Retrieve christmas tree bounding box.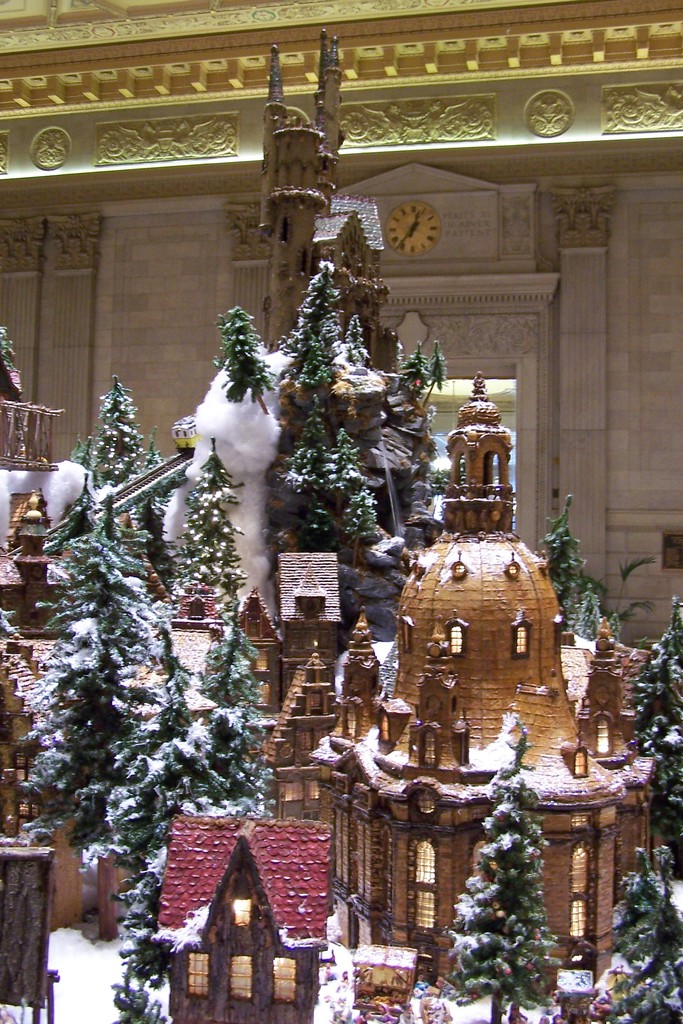
Bounding box: <bbox>190, 602, 276, 831</bbox>.
